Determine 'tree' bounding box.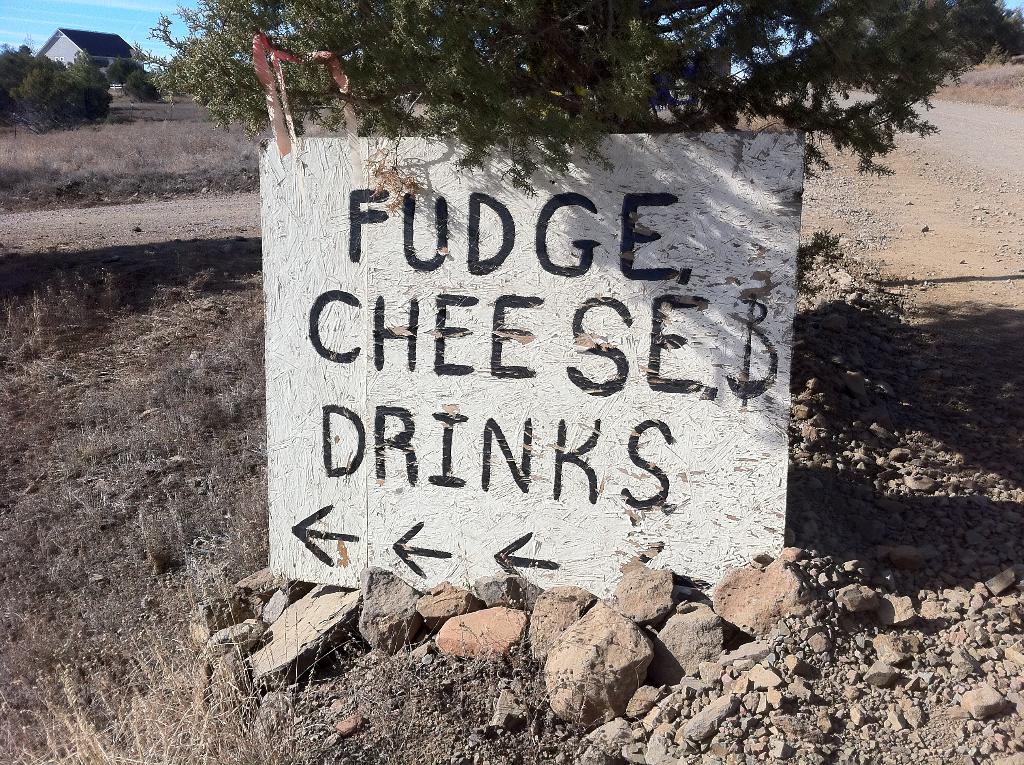
Determined: bbox=(125, 0, 1023, 216).
